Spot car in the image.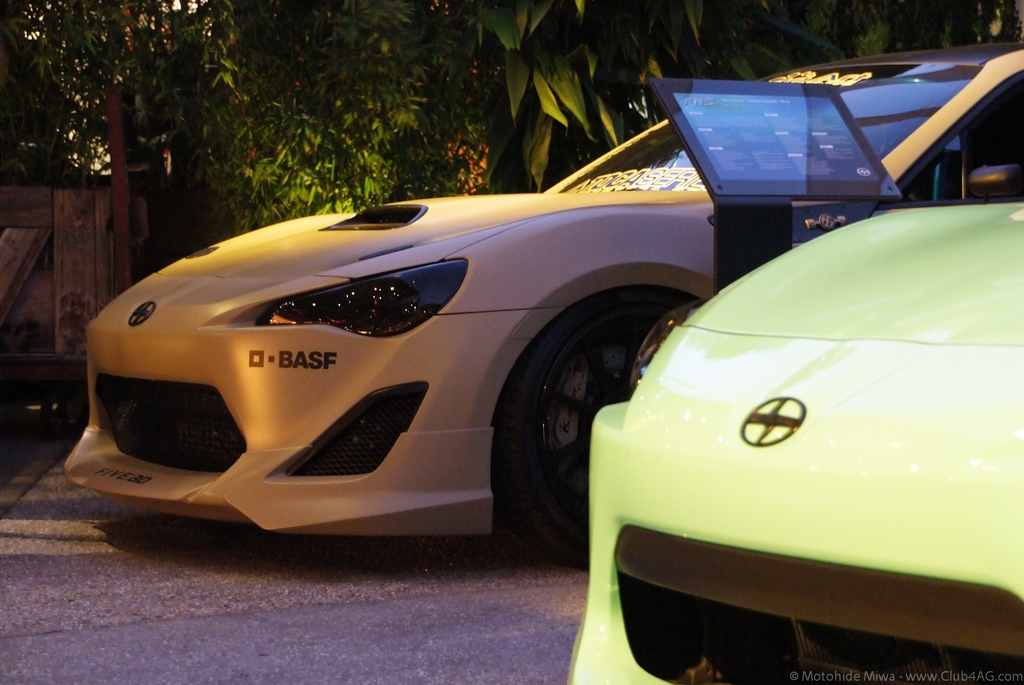
car found at locate(566, 197, 1023, 684).
